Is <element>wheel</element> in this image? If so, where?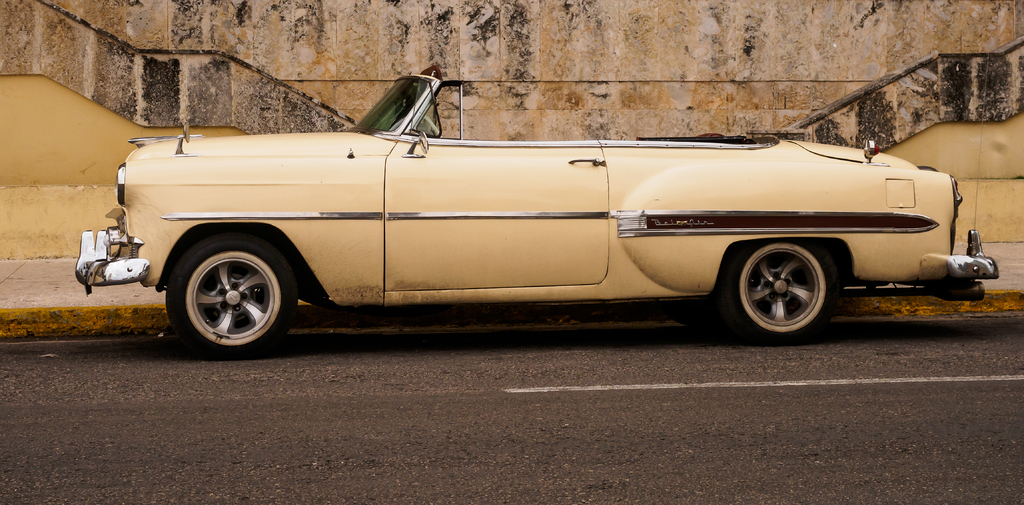
Yes, at 165:230:296:359.
